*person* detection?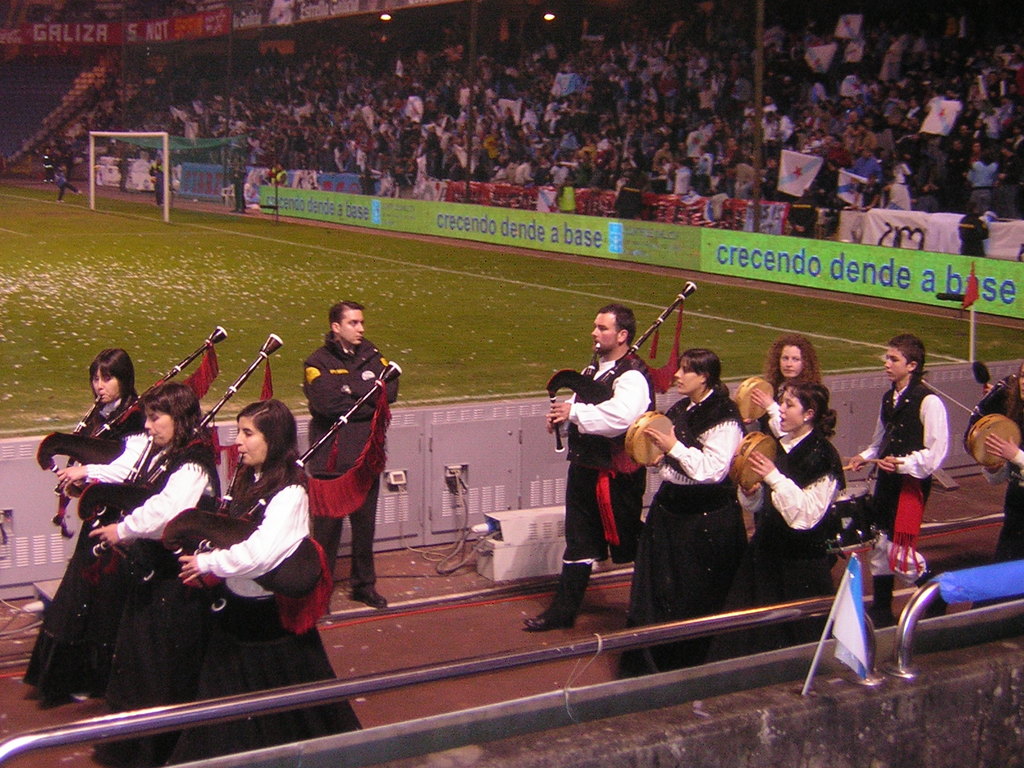
pyautogui.locateOnScreen(753, 385, 840, 639)
